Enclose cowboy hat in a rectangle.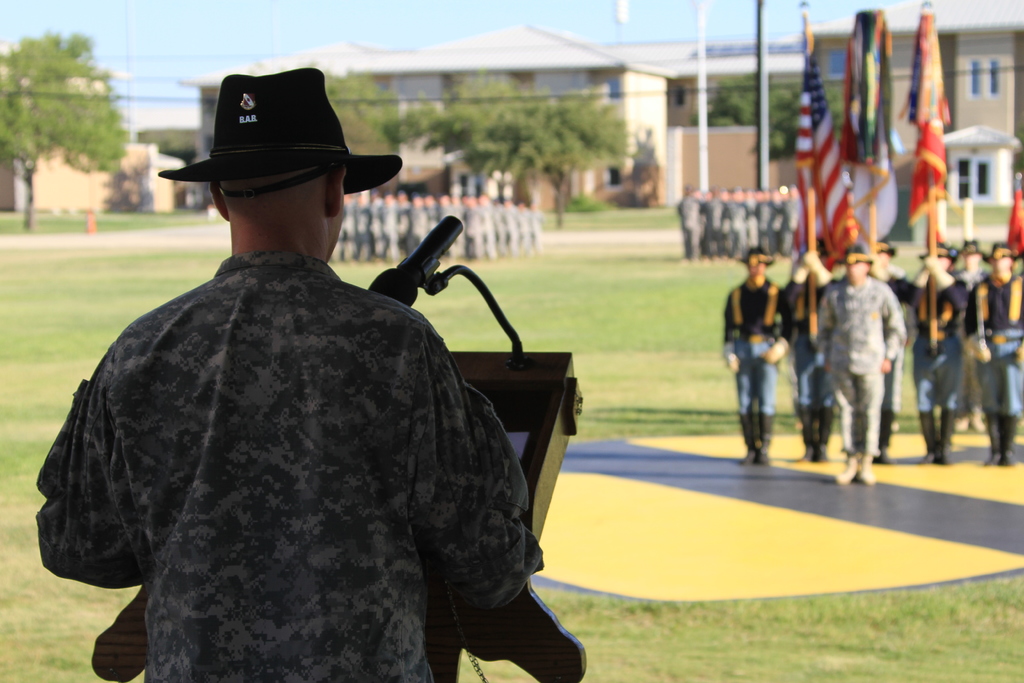
locate(878, 236, 898, 260).
